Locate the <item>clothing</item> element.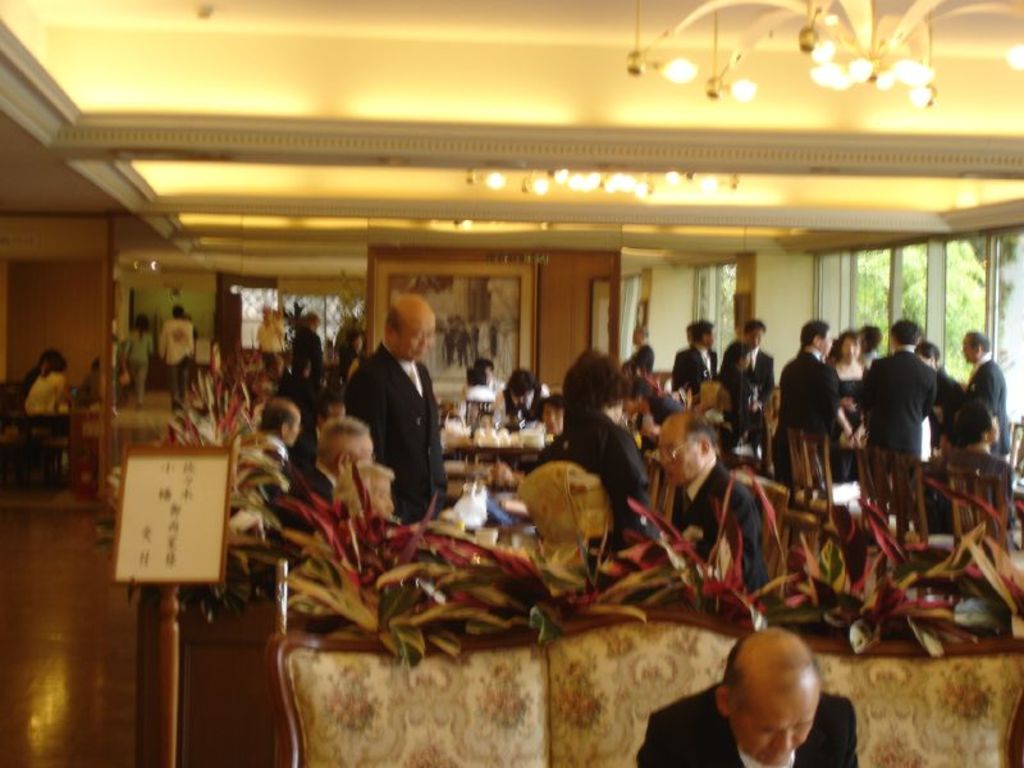
Element bbox: [539,406,654,541].
